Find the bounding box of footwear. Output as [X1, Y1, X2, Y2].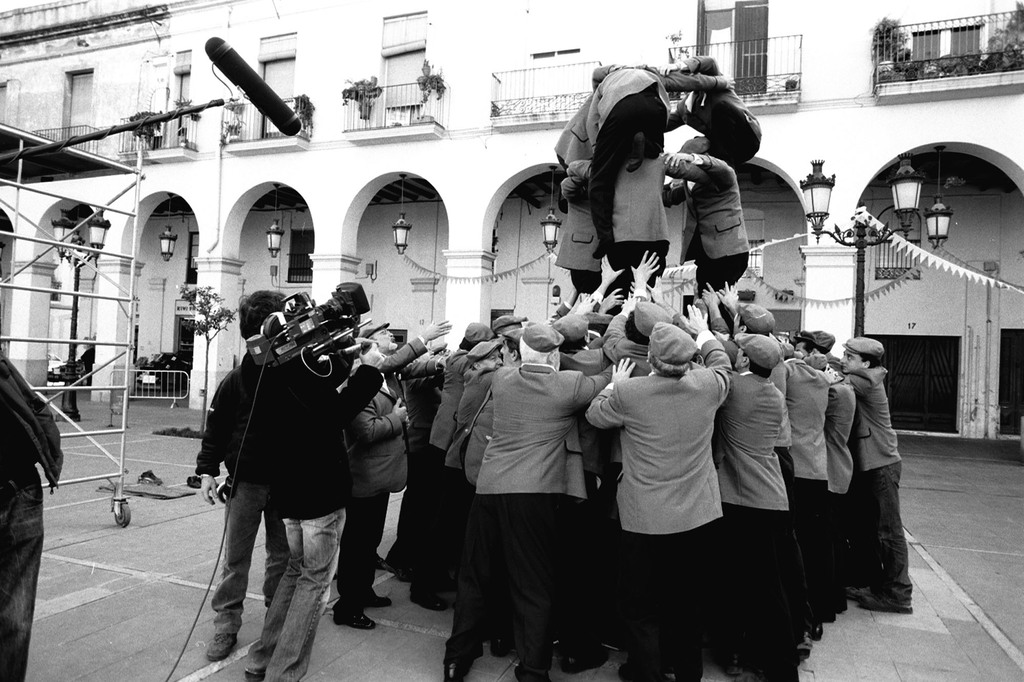
[858, 594, 915, 615].
